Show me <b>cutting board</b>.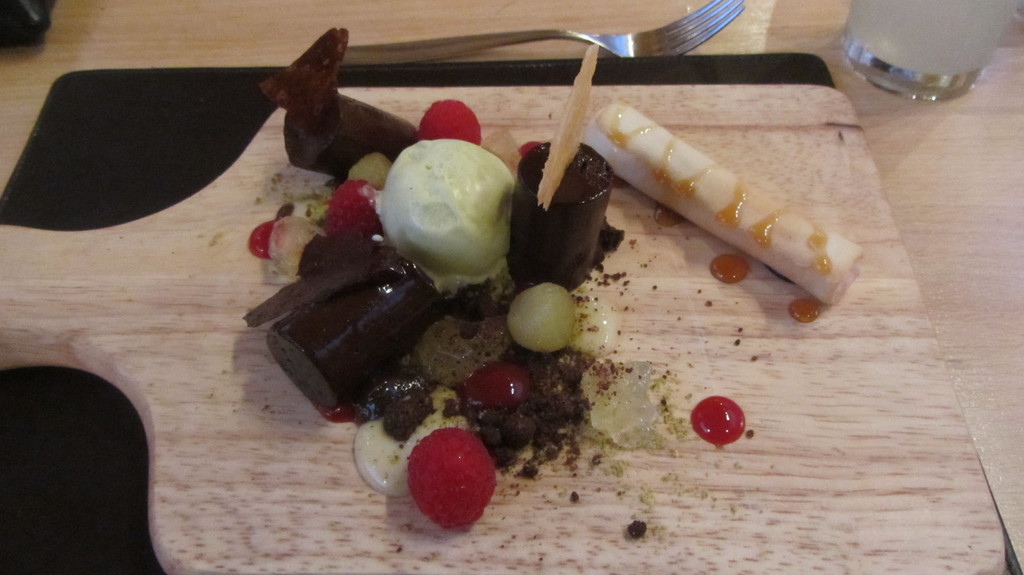
<b>cutting board</b> is here: 0:84:1007:574.
